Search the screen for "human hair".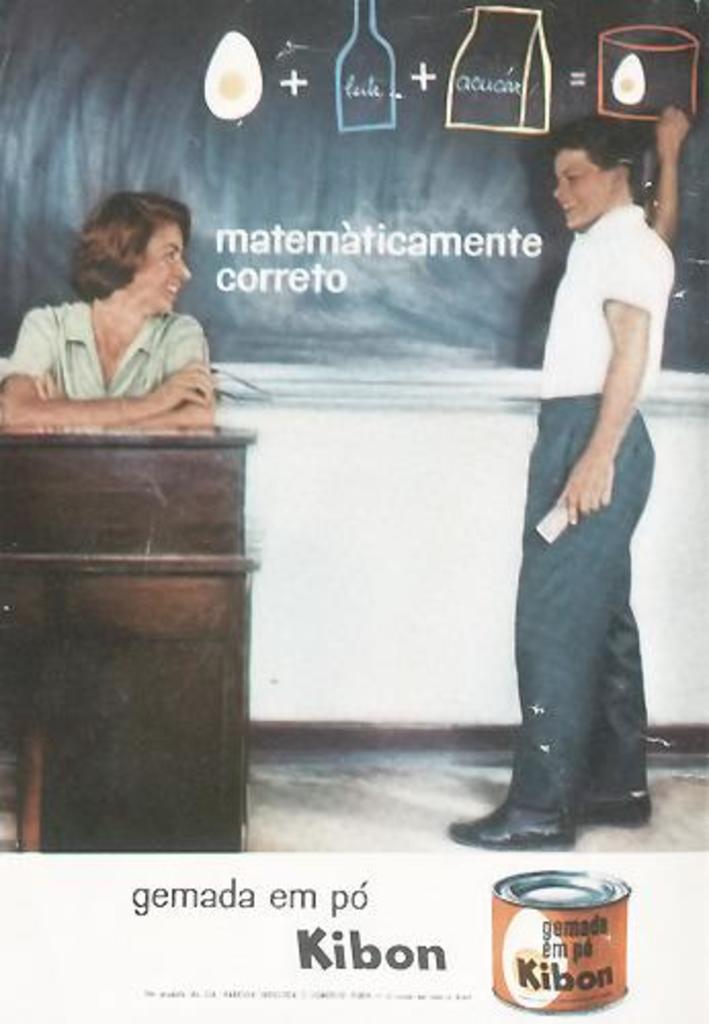
Found at select_region(551, 106, 648, 205).
